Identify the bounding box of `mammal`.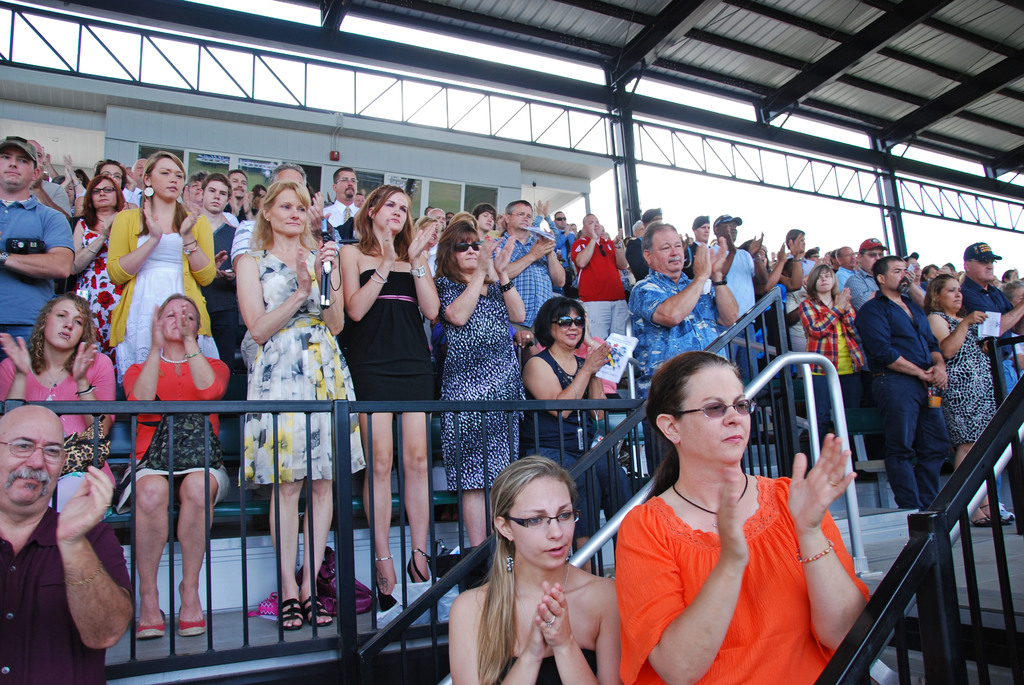
<bbox>445, 453, 621, 684</bbox>.
